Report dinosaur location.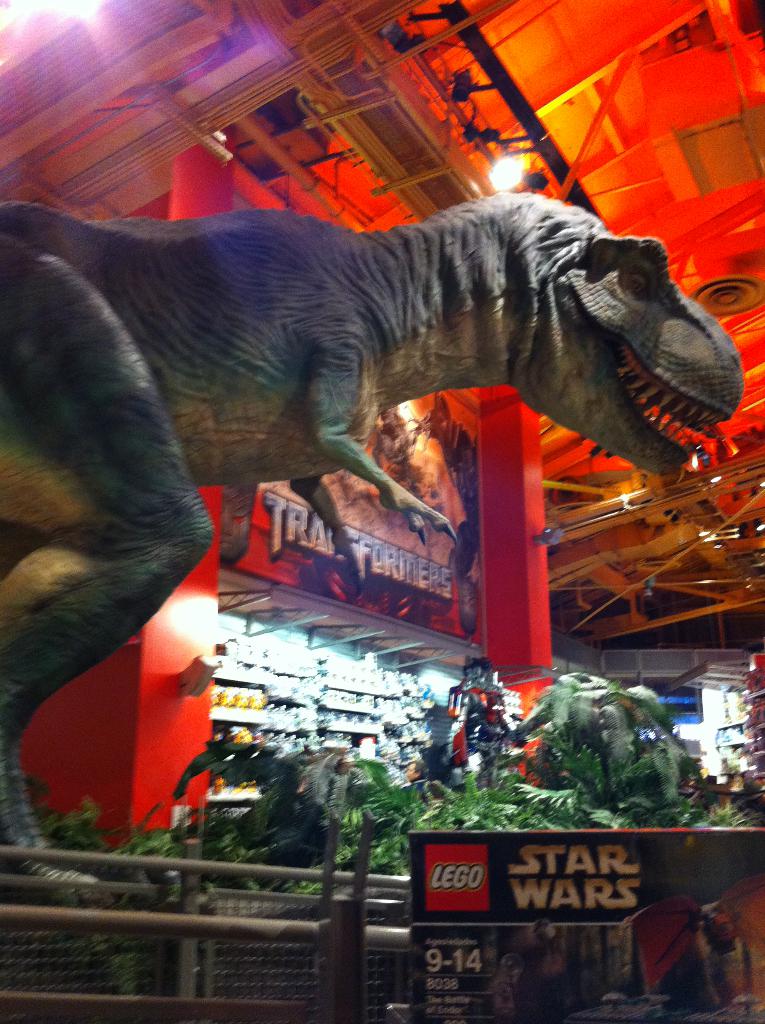
Report: 0/188/747/908.
